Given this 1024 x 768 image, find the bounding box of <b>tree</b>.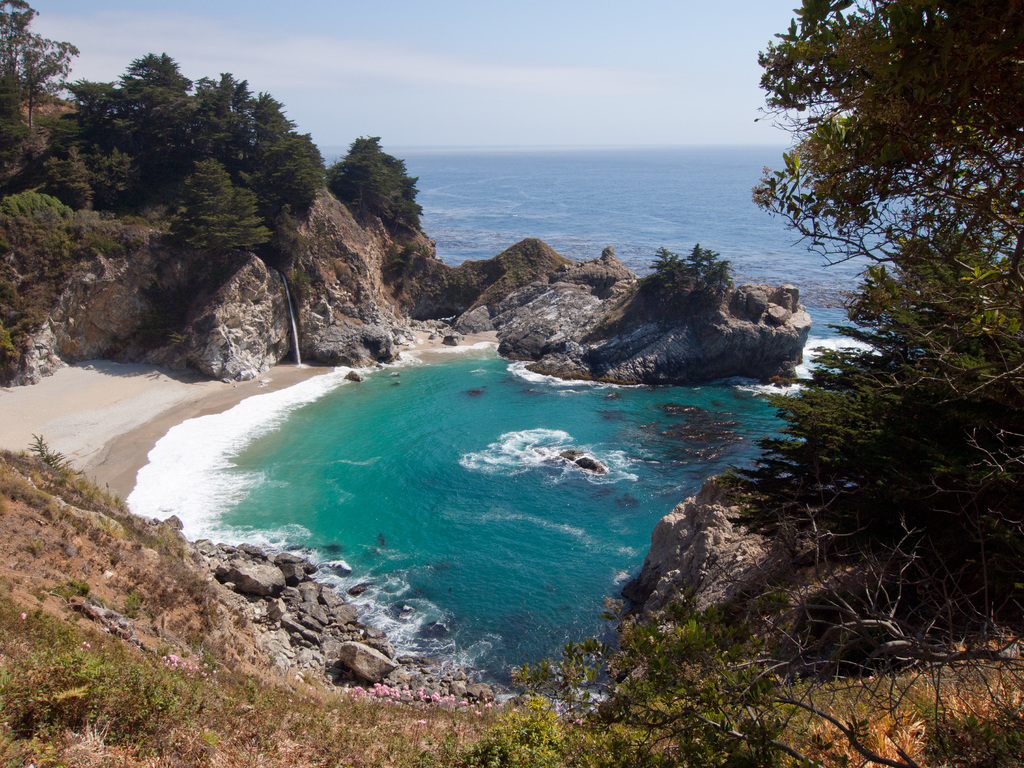
crop(324, 135, 429, 232).
